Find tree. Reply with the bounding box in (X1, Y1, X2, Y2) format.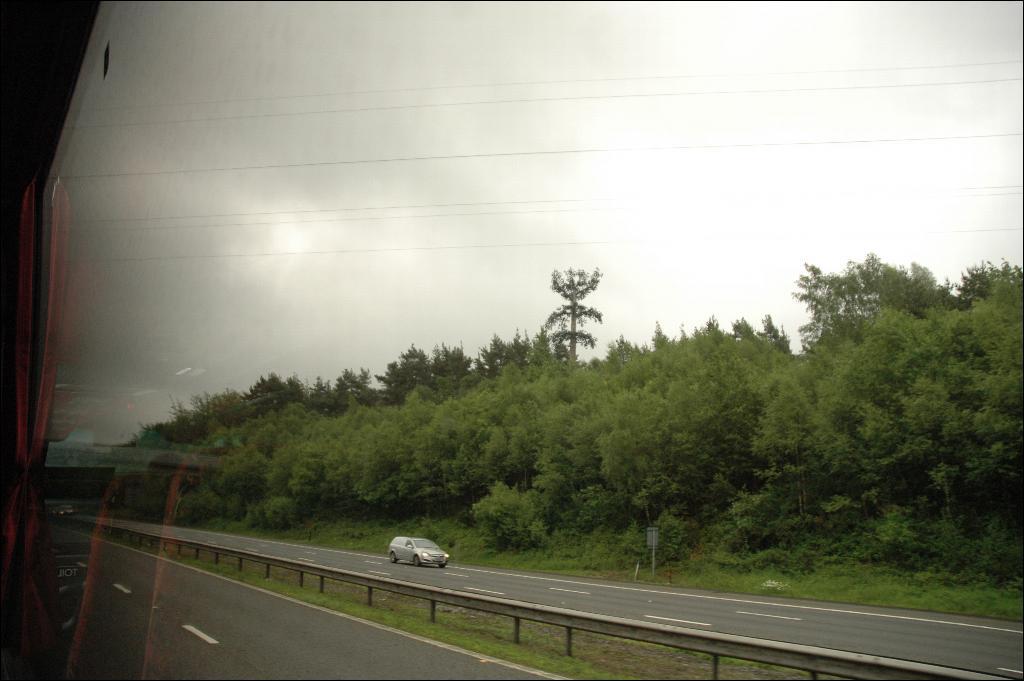
(543, 256, 617, 360).
